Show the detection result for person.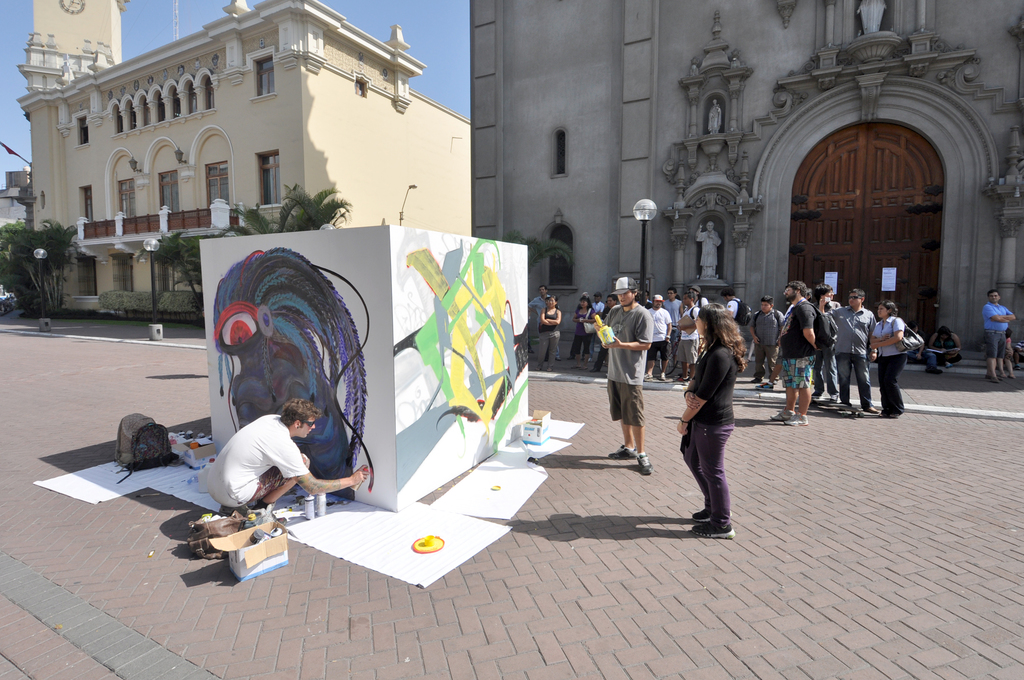
672:296:739:534.
